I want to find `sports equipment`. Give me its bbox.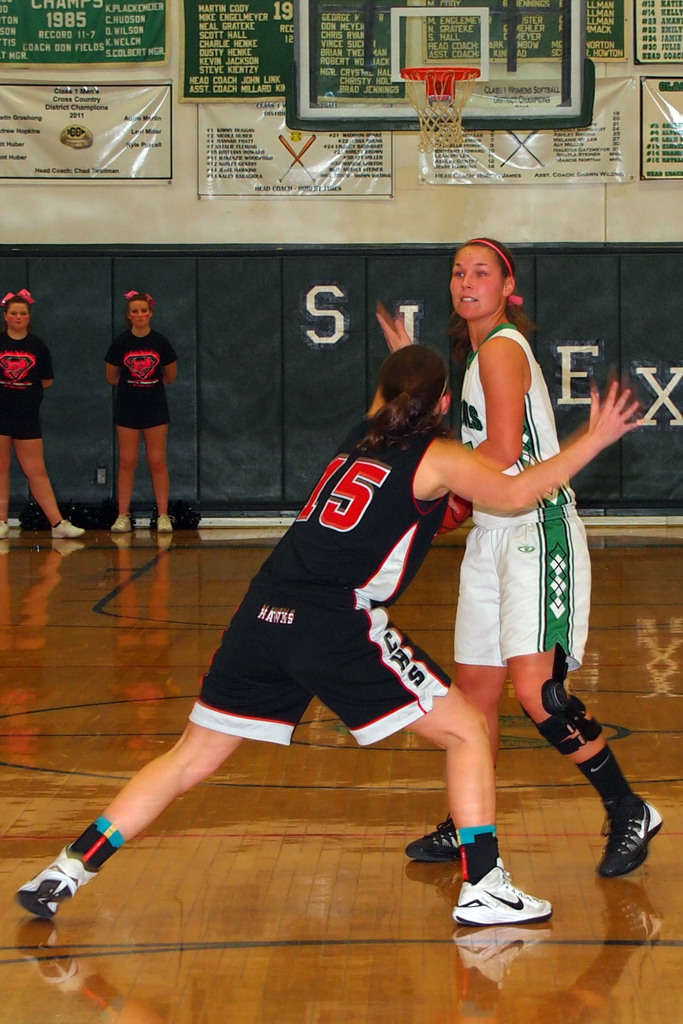
[451, 855, 552, 927].
